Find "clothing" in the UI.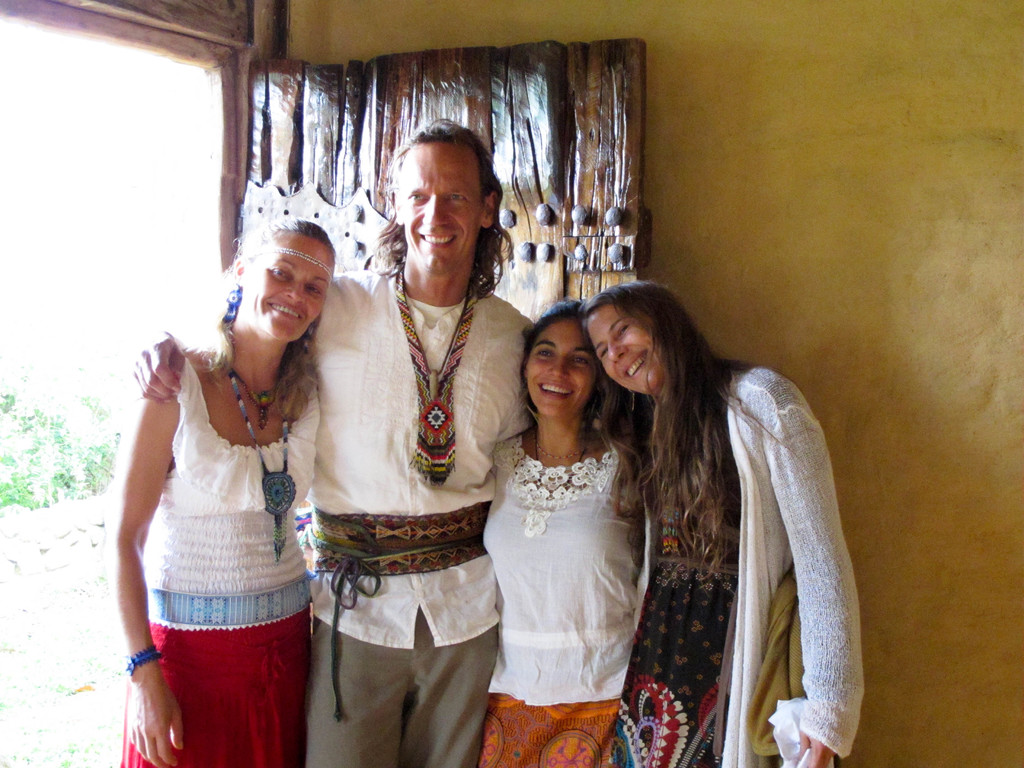
UI element at {"x1": 133, "y1": 339, "x2": 308, "y2": 767}.
